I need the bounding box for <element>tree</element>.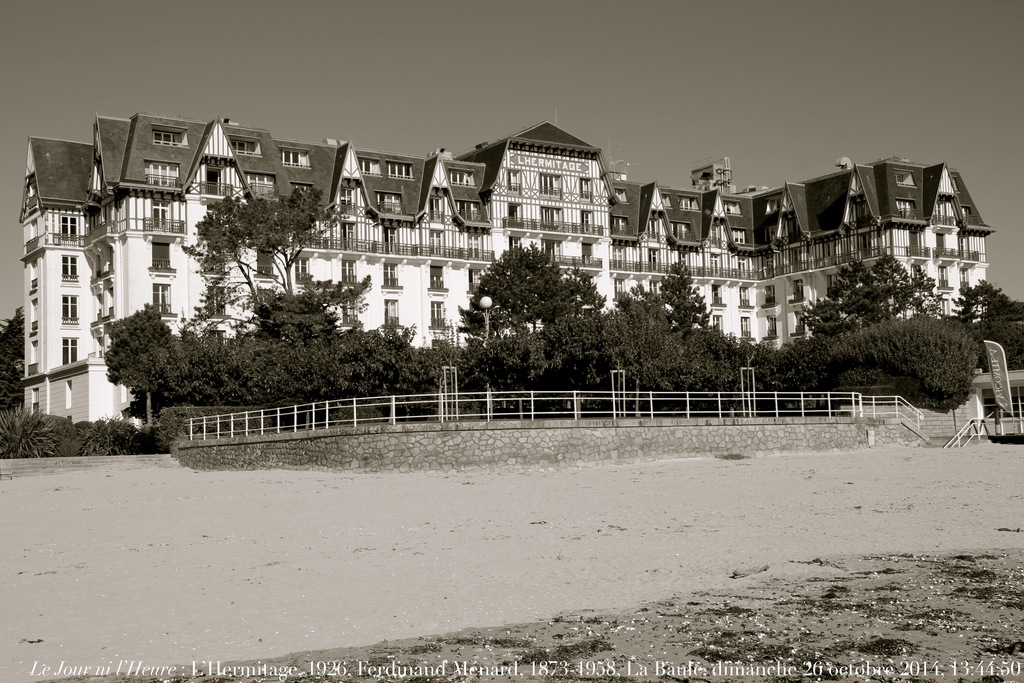
Here it is: (0,309,28,408).
